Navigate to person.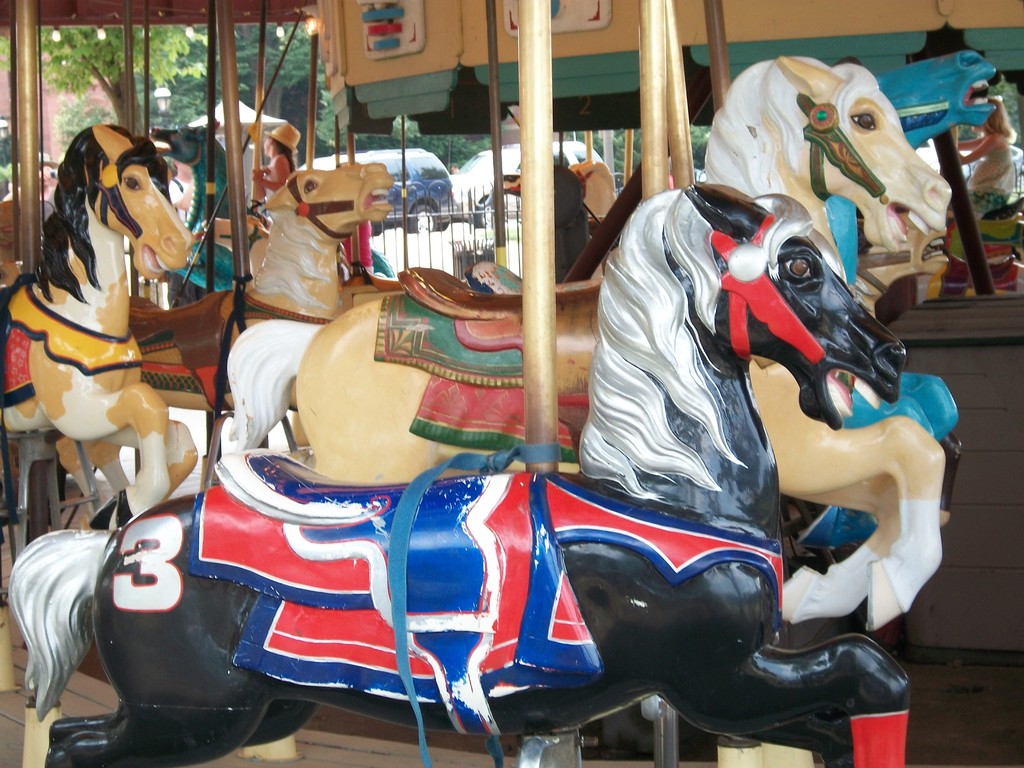
Navigation target: <bbox>248, 117, 303, 195</bbox>.
